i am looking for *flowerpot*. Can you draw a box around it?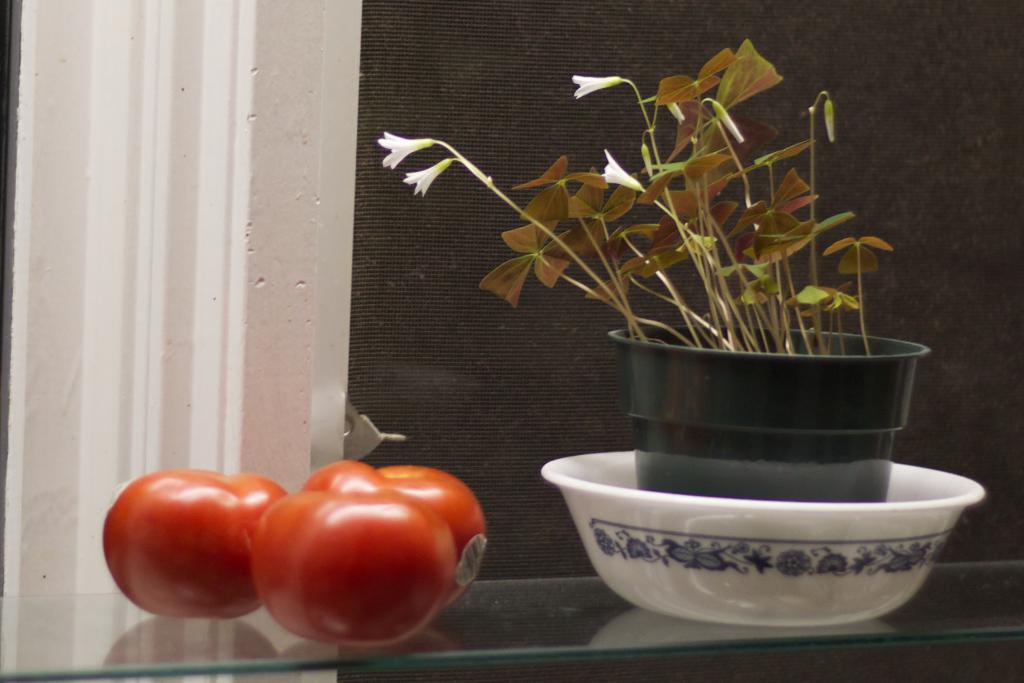
Sure, the bounding box is region(609, 322, 934, 504).
